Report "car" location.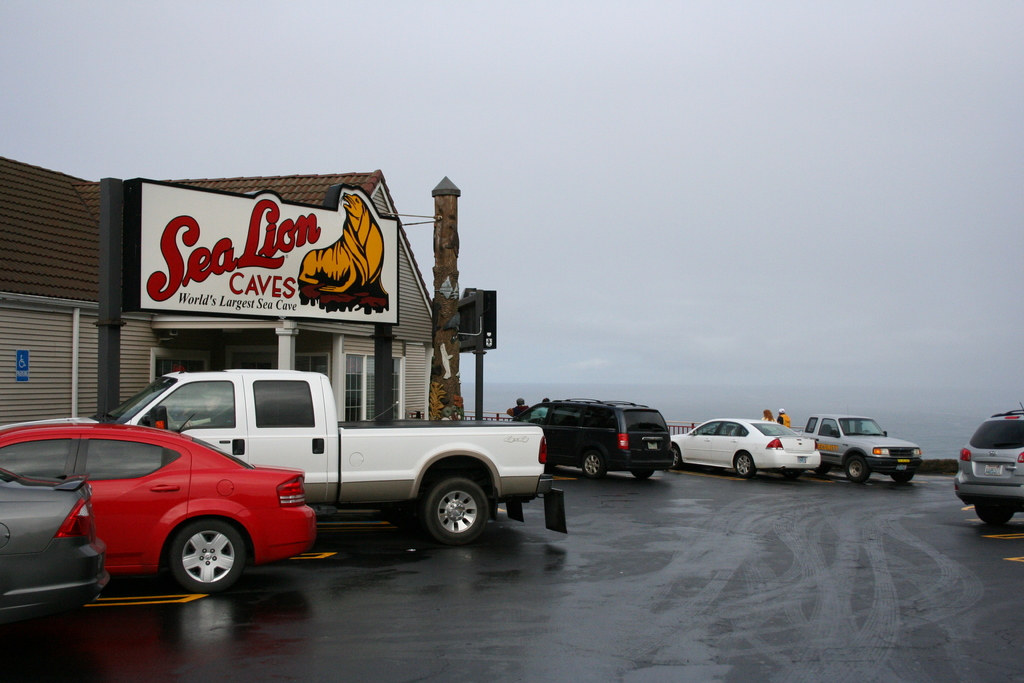
Report: 511,397,675,483.
